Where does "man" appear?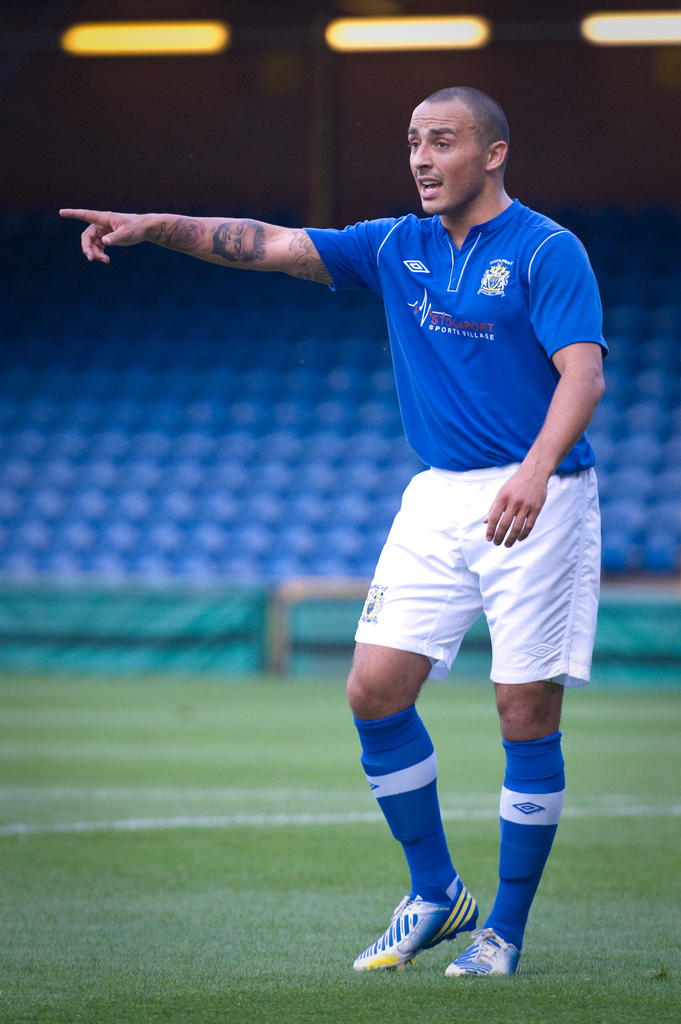
Appears at box=[247, 50, 630, 803].
